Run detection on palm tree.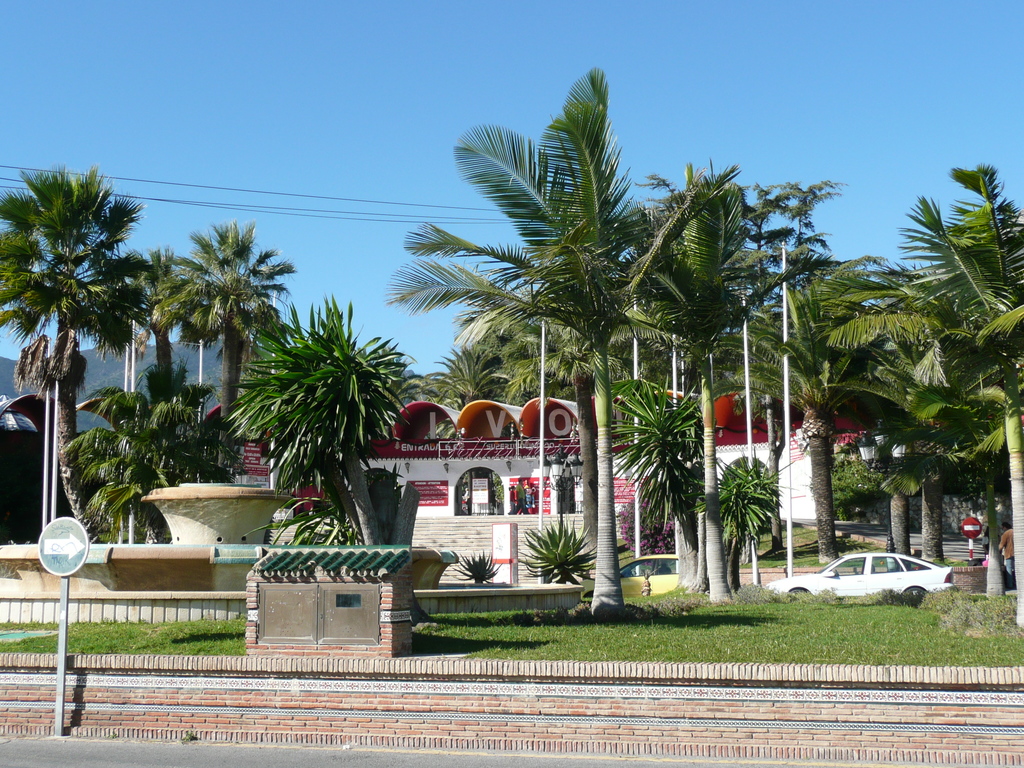
Result: <bbox>154, 211, 297, 458</bbox>.
